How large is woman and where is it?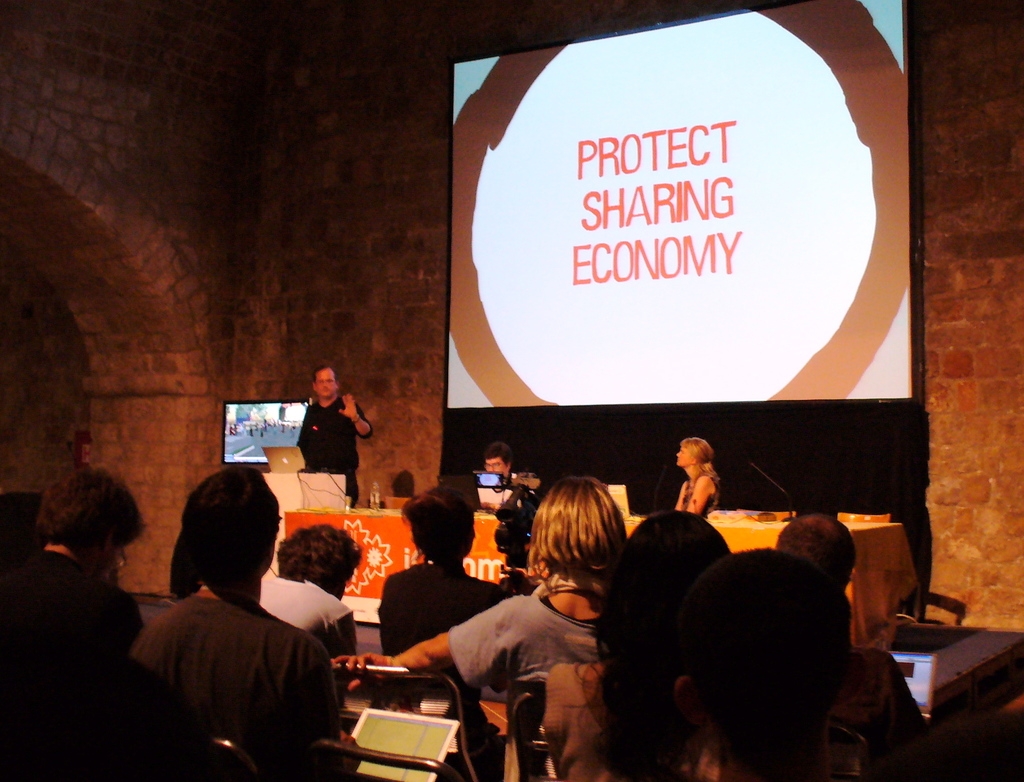
Bounding box: detection(676, 436, 723, 514).
